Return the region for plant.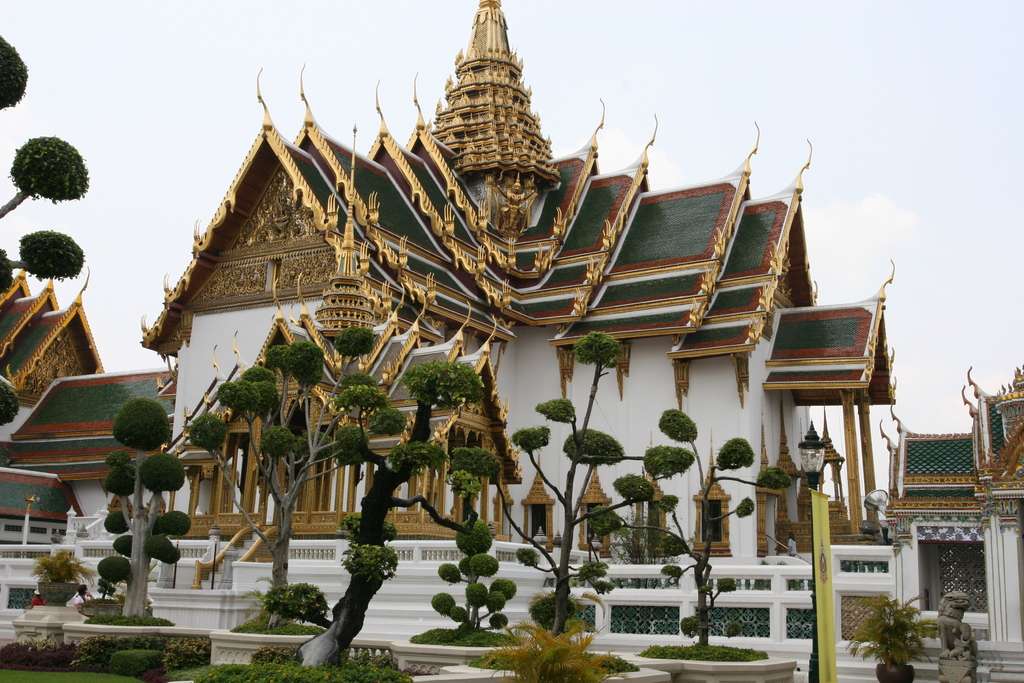
<region>865, 597, 952, 672</region>.
